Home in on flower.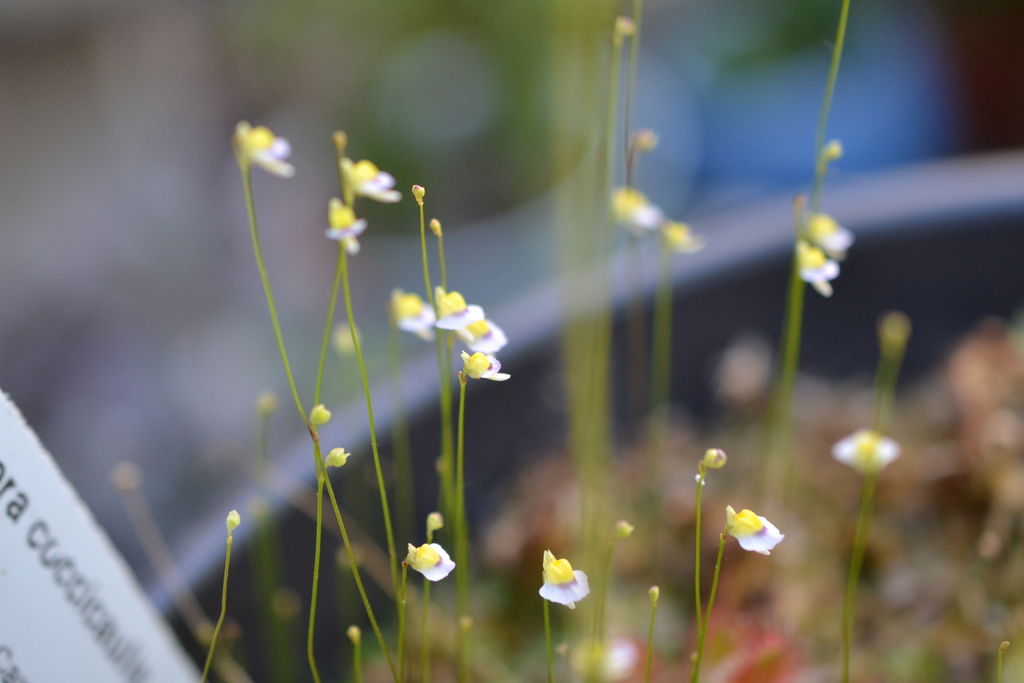
Homed in at (460, 349, 513, 382).
